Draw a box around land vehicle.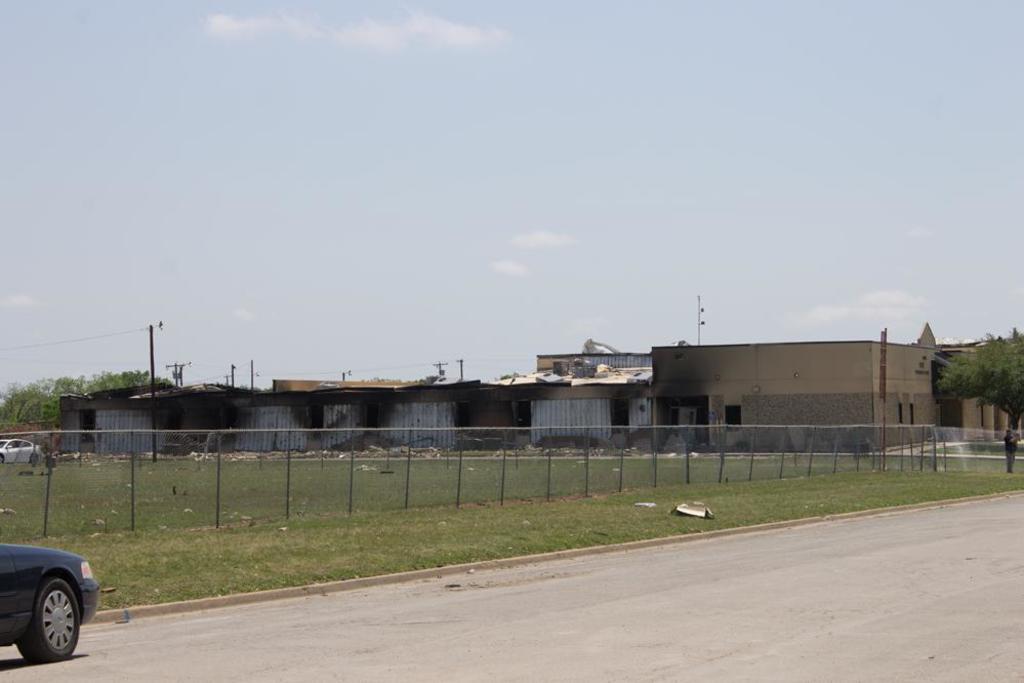
0 521 112 676.
